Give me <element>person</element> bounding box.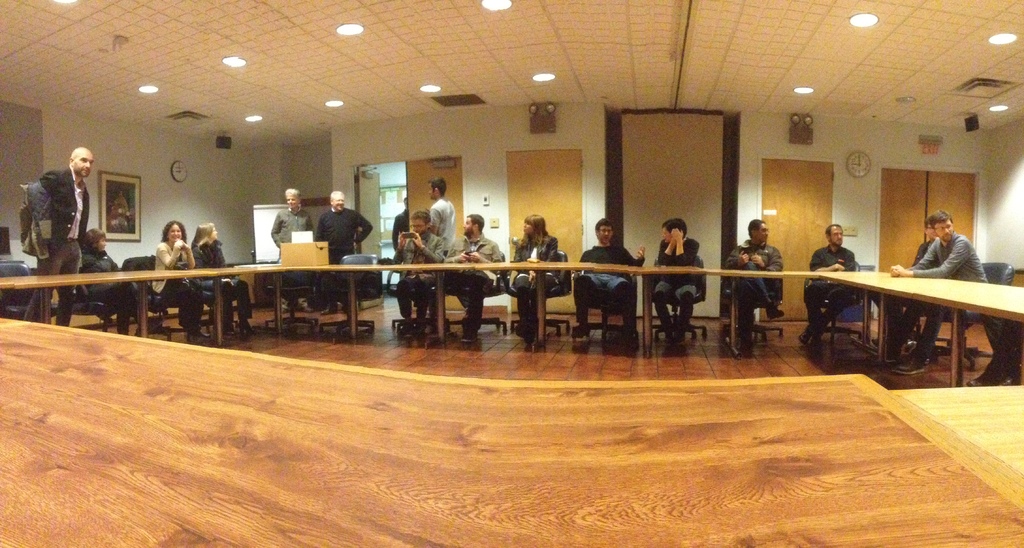
(740,216,791,348).
